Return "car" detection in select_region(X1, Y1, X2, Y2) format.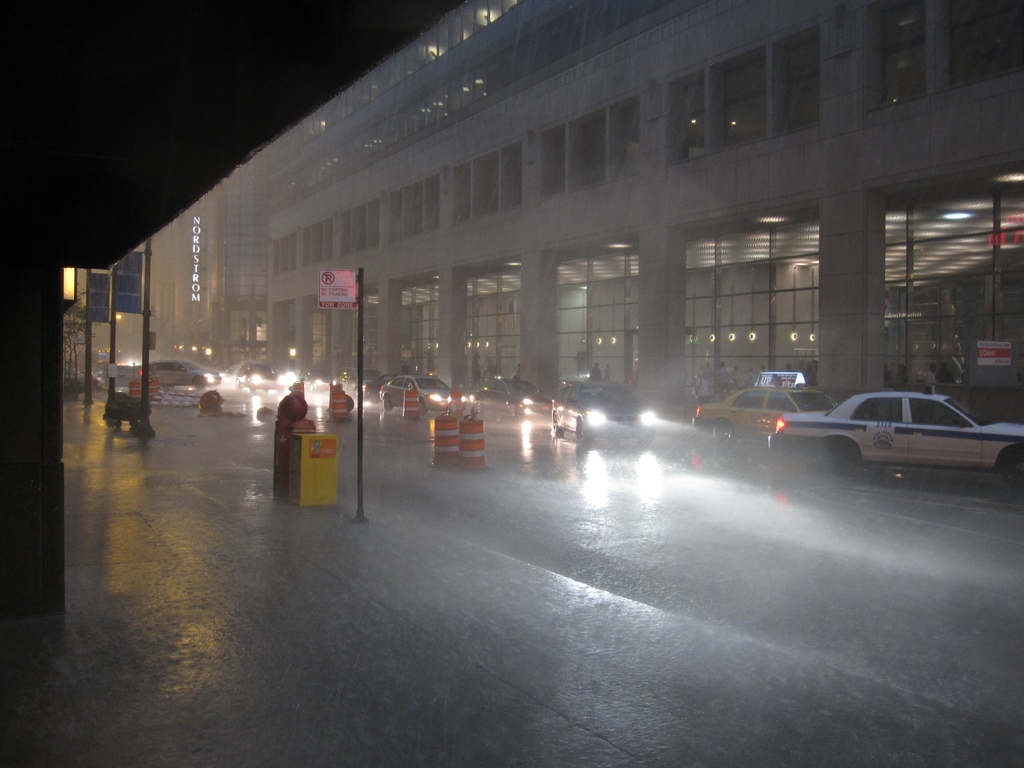
select_region(767, 389, 1023, 477).
